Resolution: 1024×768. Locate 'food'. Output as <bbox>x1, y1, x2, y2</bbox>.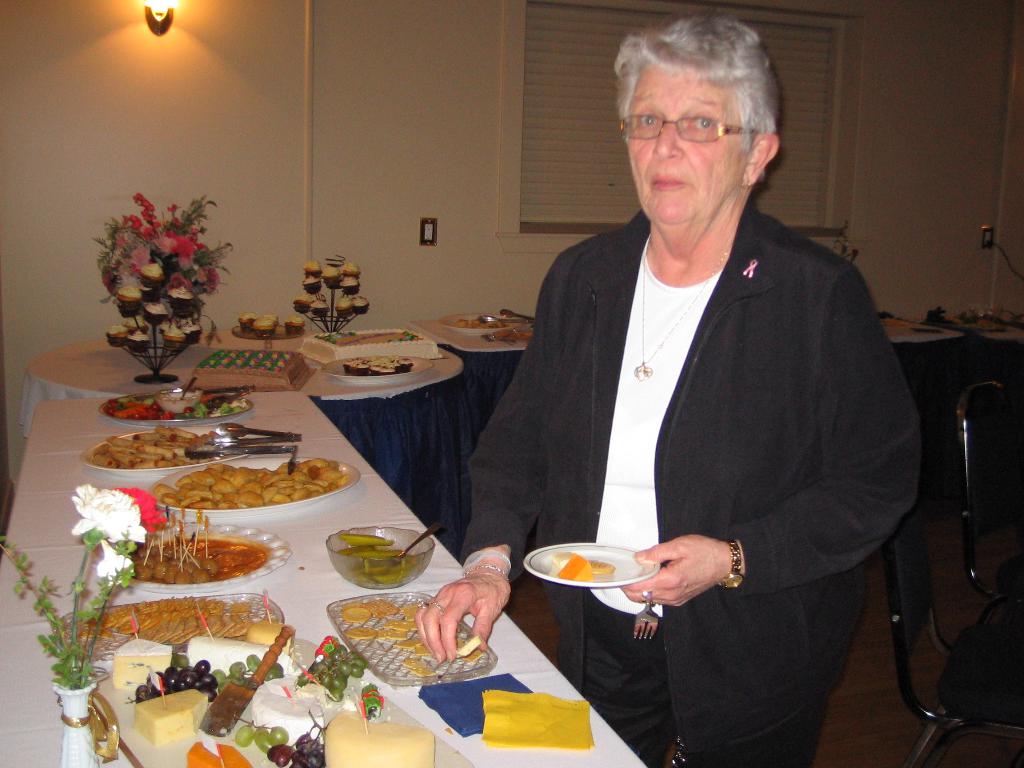
<bbox>587, 556, 616, 576</bbox>.
